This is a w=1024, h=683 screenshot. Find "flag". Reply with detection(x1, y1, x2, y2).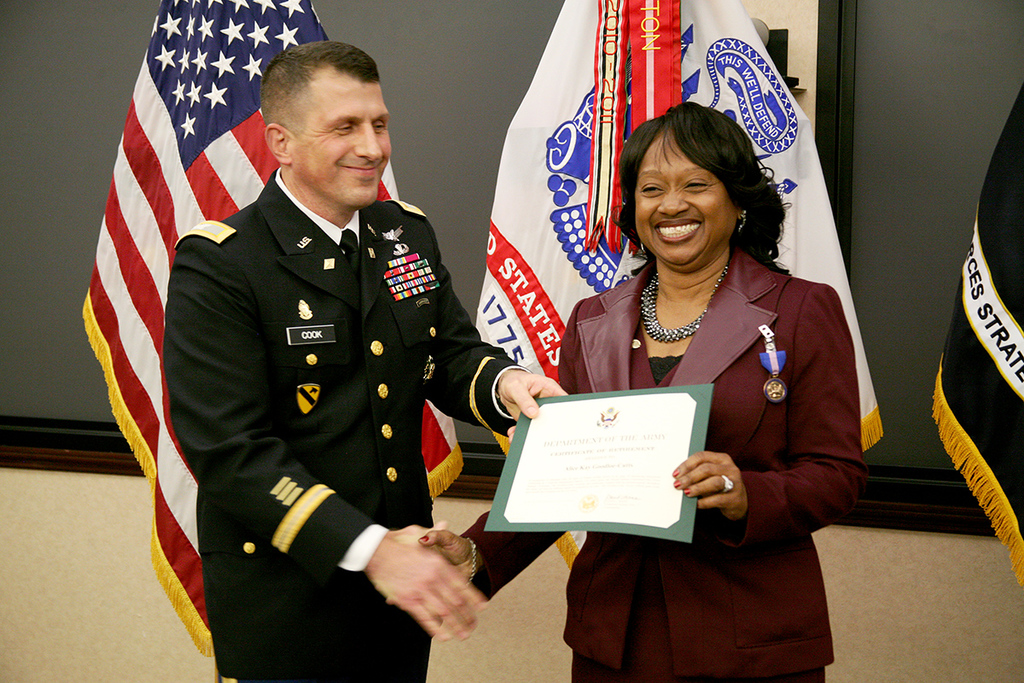
detection(469, 0, 882, 561).
